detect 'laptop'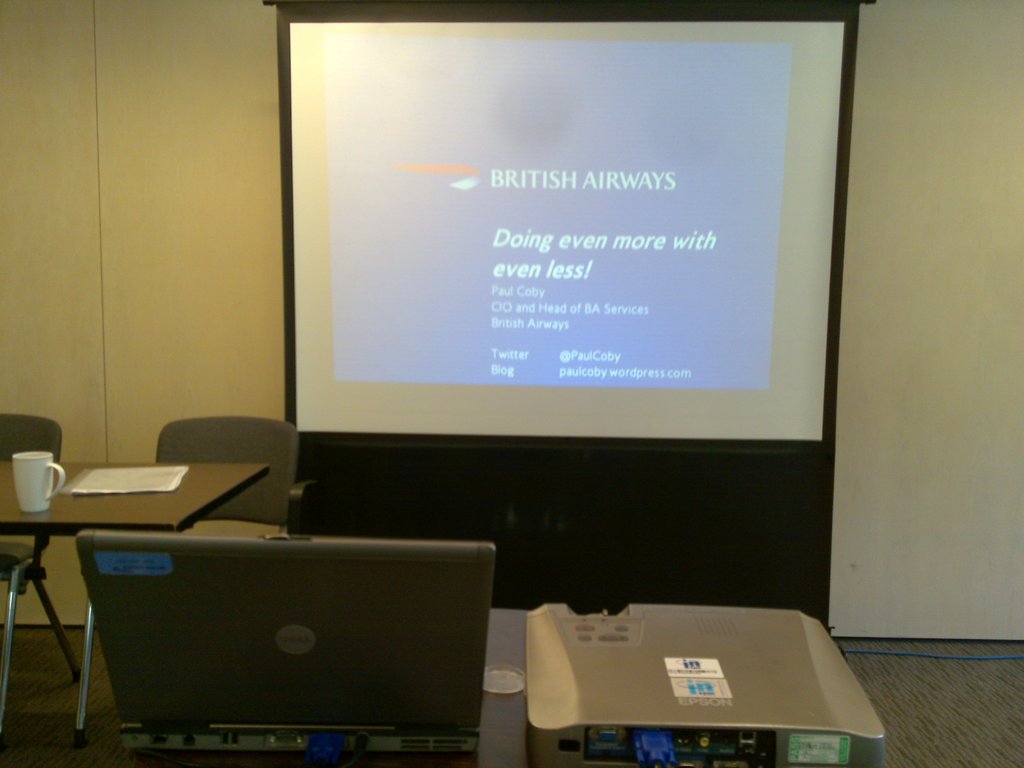
left=61, top=525, right=502, bottom=767
